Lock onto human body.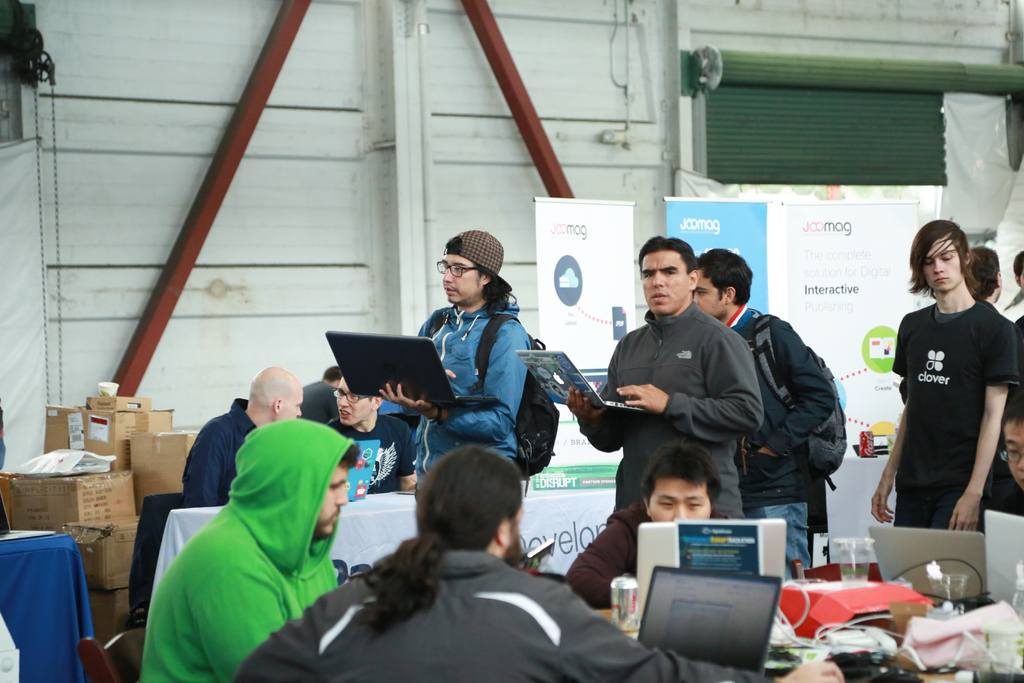
Locked: 556/498/735/610.
